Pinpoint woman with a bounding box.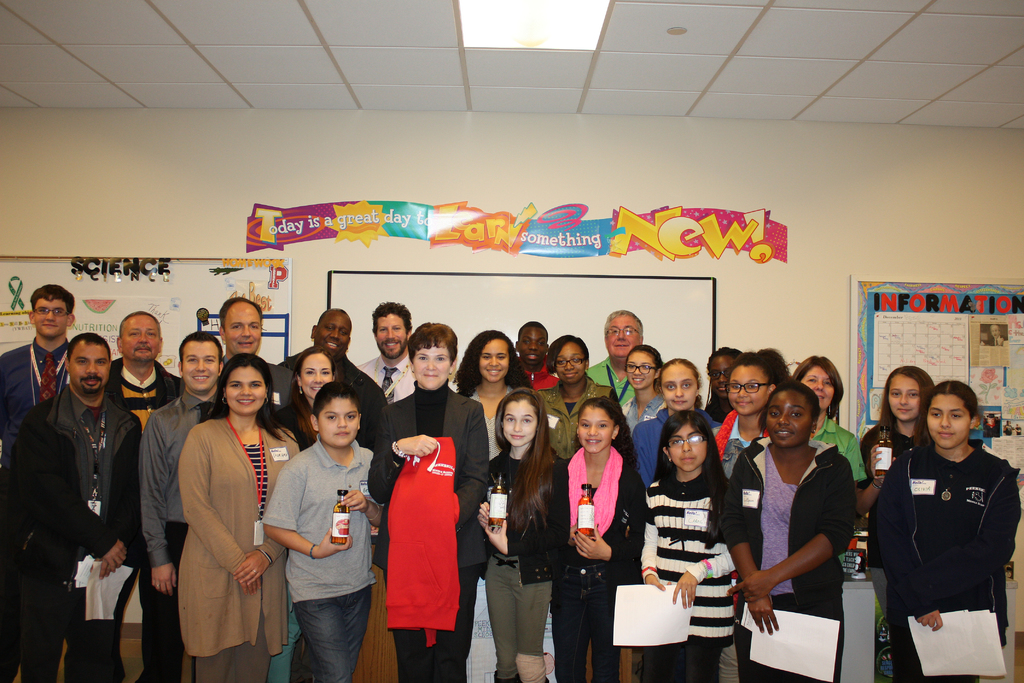
(left=370, top=317, right=495, bottom=682).
